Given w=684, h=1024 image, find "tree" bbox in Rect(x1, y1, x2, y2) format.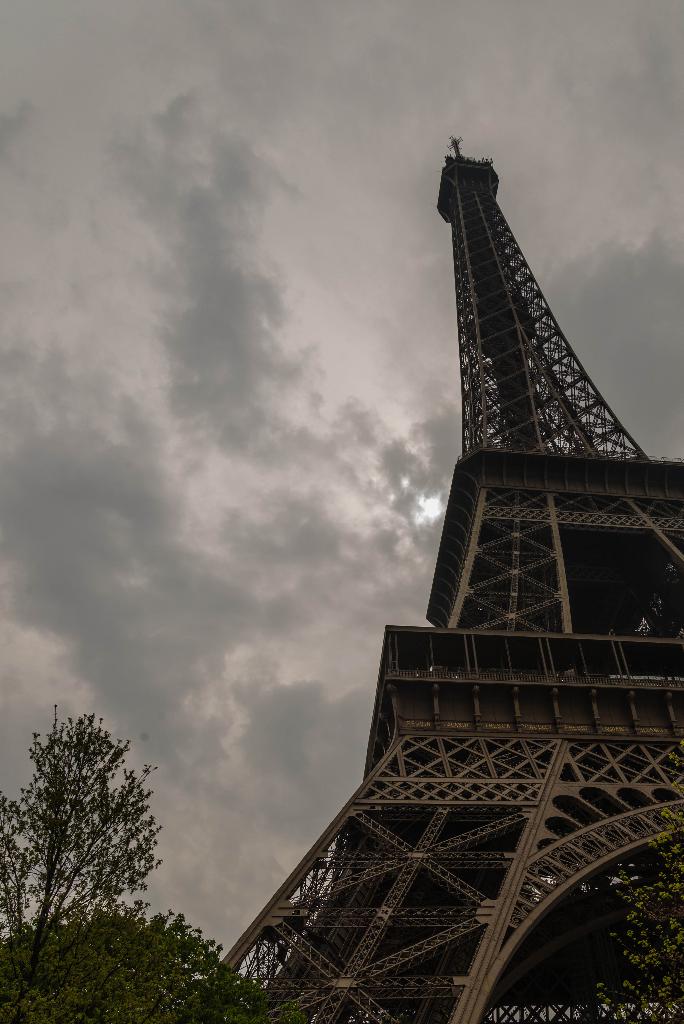
Rect(0, 908, 281, 1023).
